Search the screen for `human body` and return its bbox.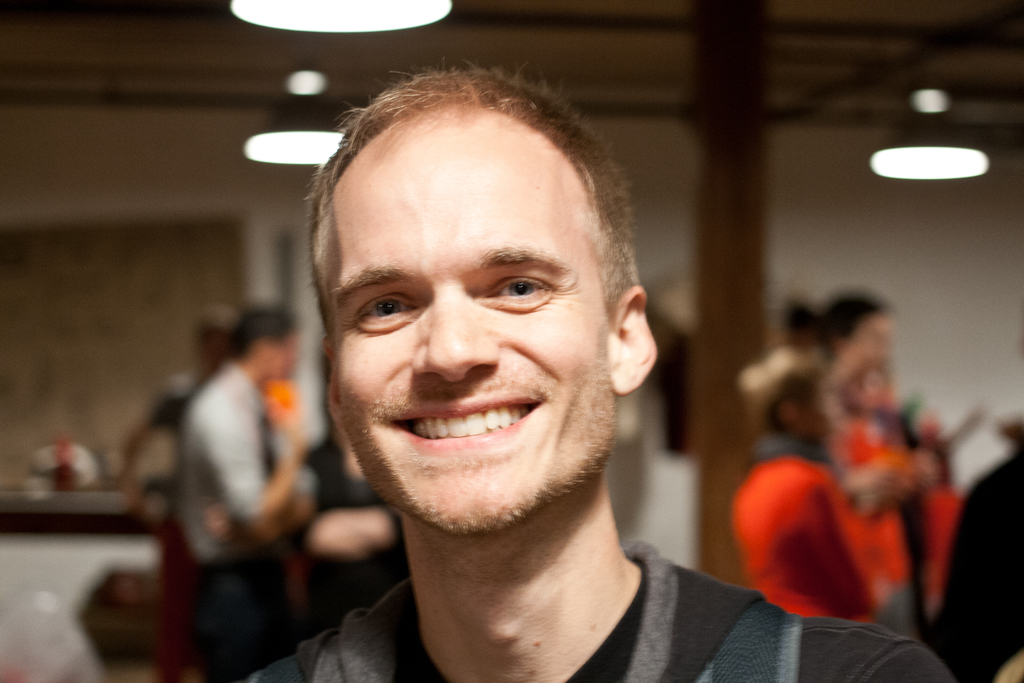
Found: (720, 345, 887, 628).
